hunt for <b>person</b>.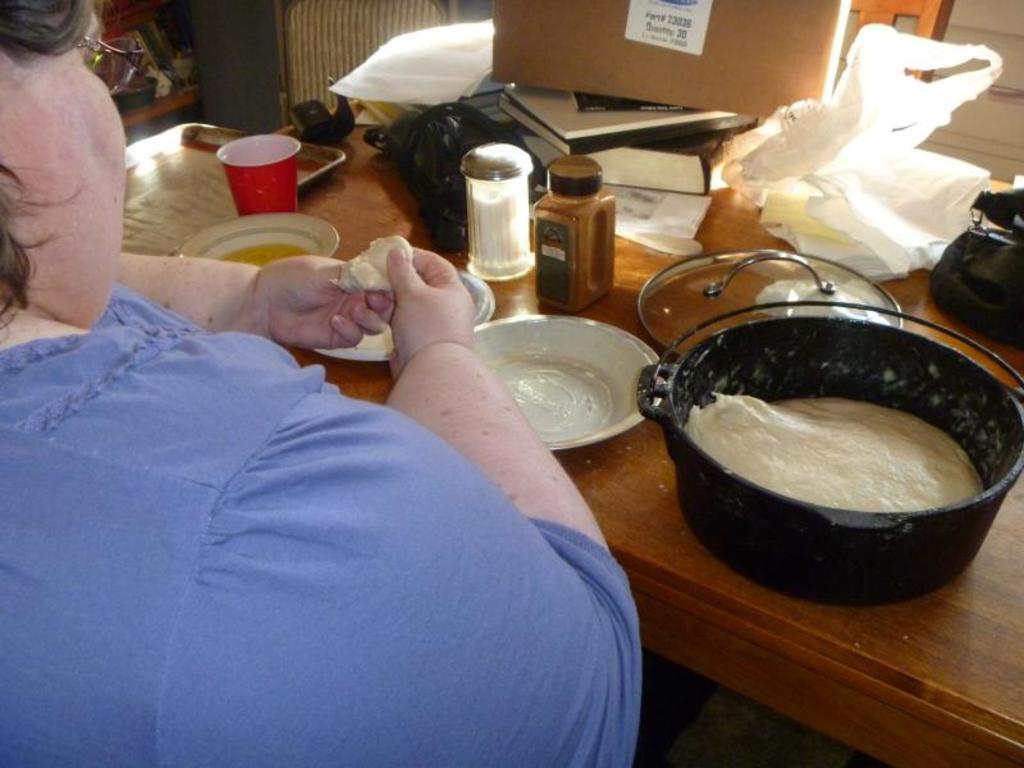
Hunted down at {"left": 0, "top": 0, "right": 639, "bottom": 767}.
